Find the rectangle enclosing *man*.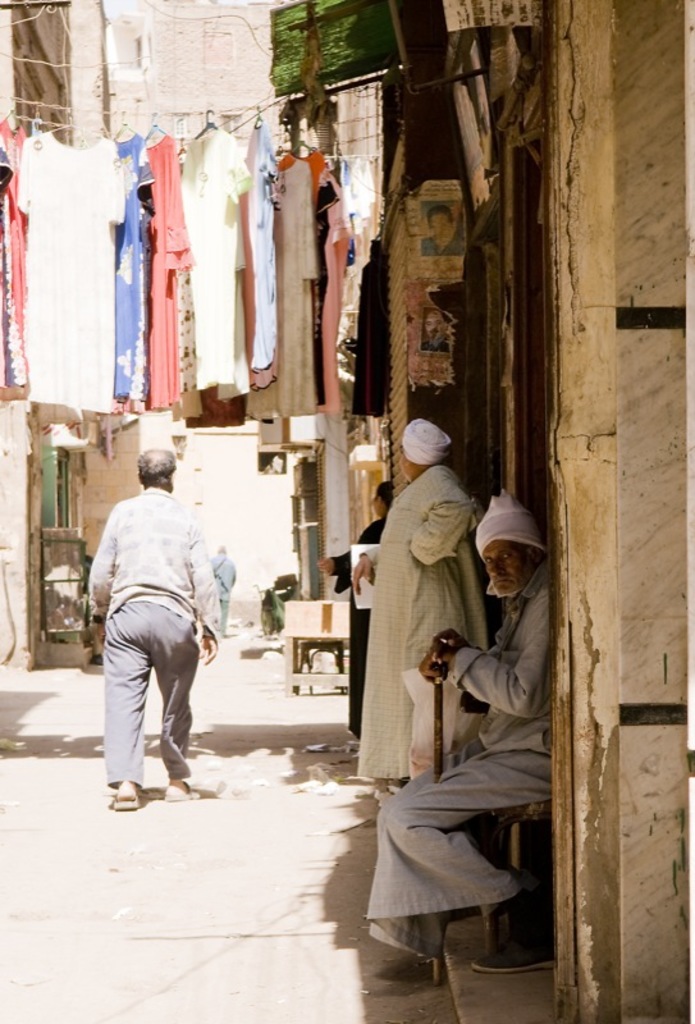
(x1=365, y1=489, x2=557, y2=974).
